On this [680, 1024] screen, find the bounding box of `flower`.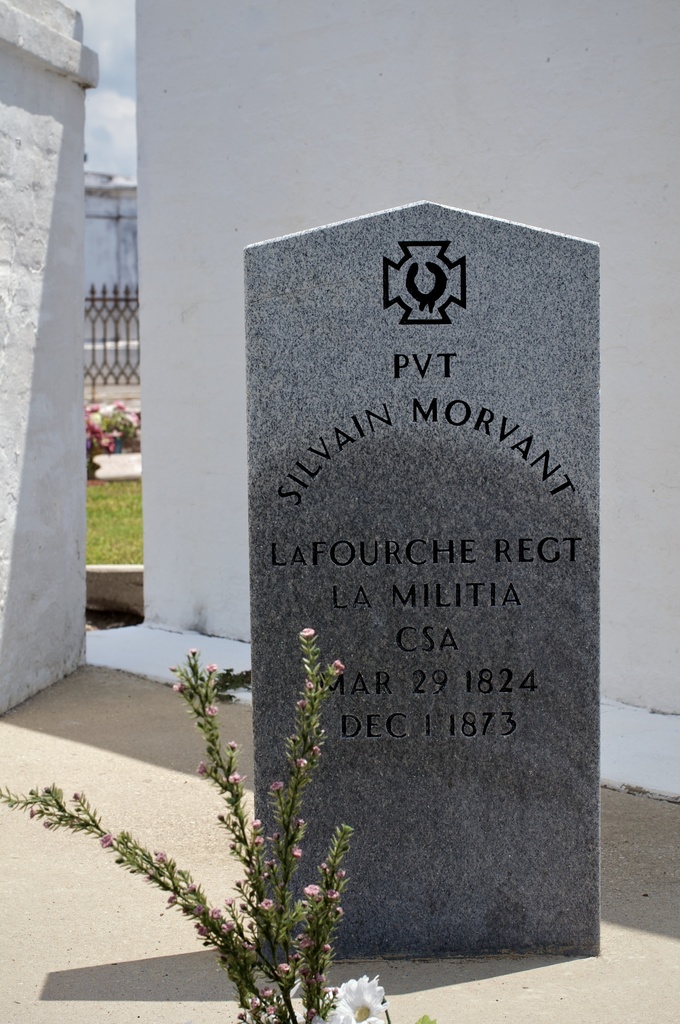
Bounding box: box=[156, 848, 168, 863].
